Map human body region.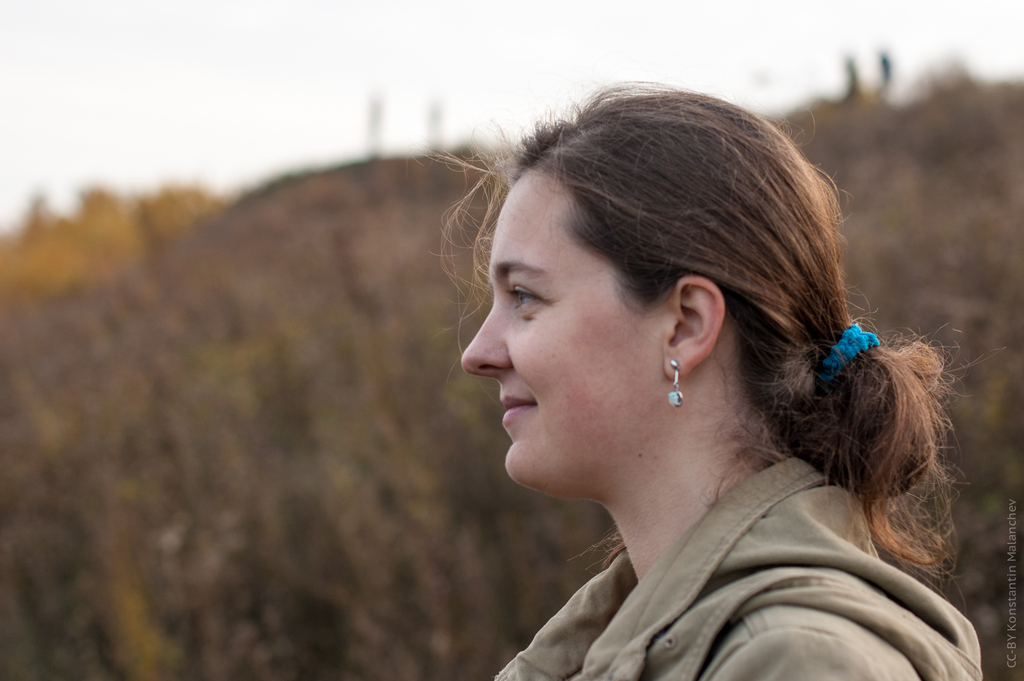
Mapped to 376, 122, 991, 669.
